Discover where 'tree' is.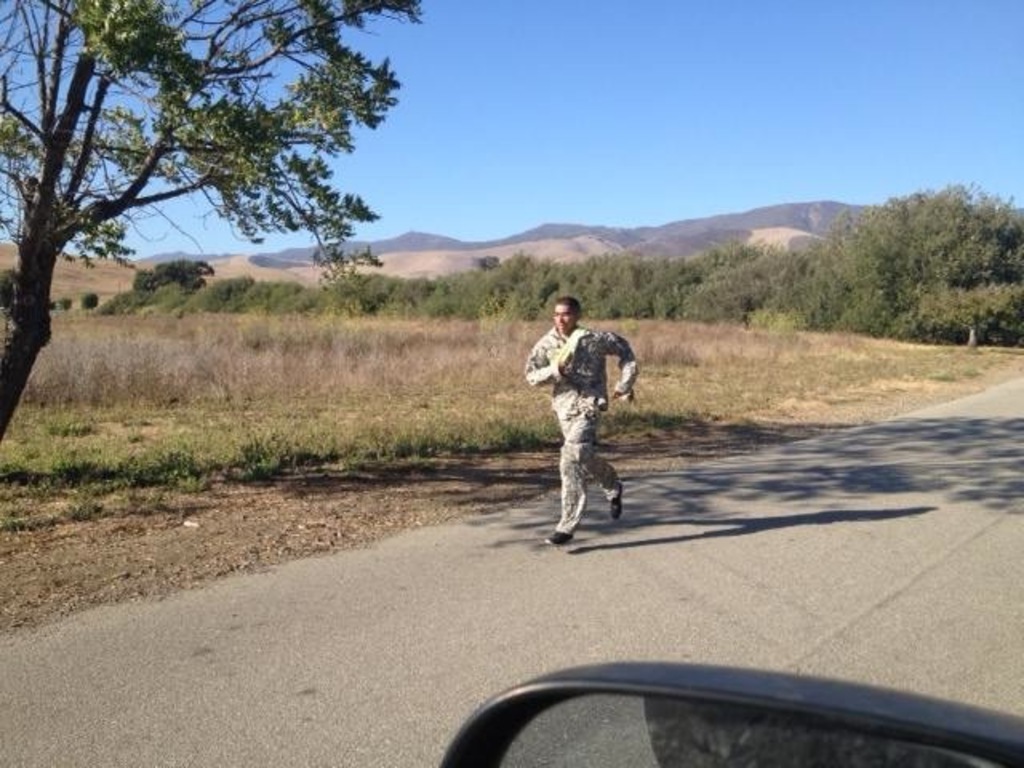
Discovered at <region>0, 262, 11, 309</region>.
